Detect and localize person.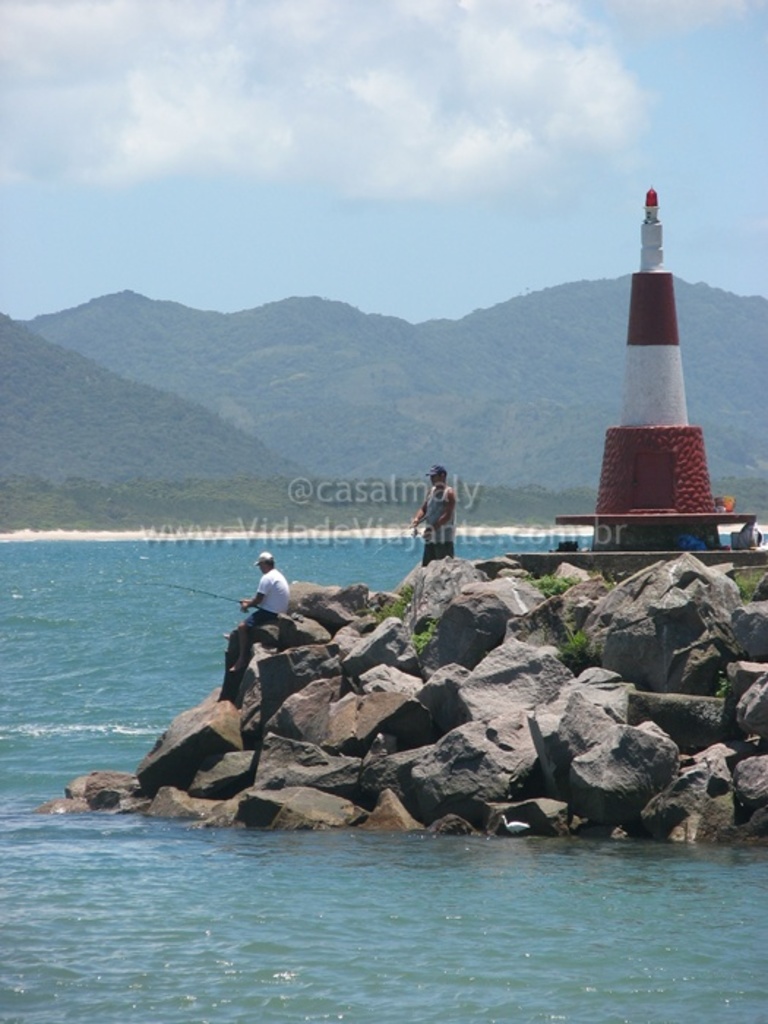
Localized at 227, 551, 293, 676.
